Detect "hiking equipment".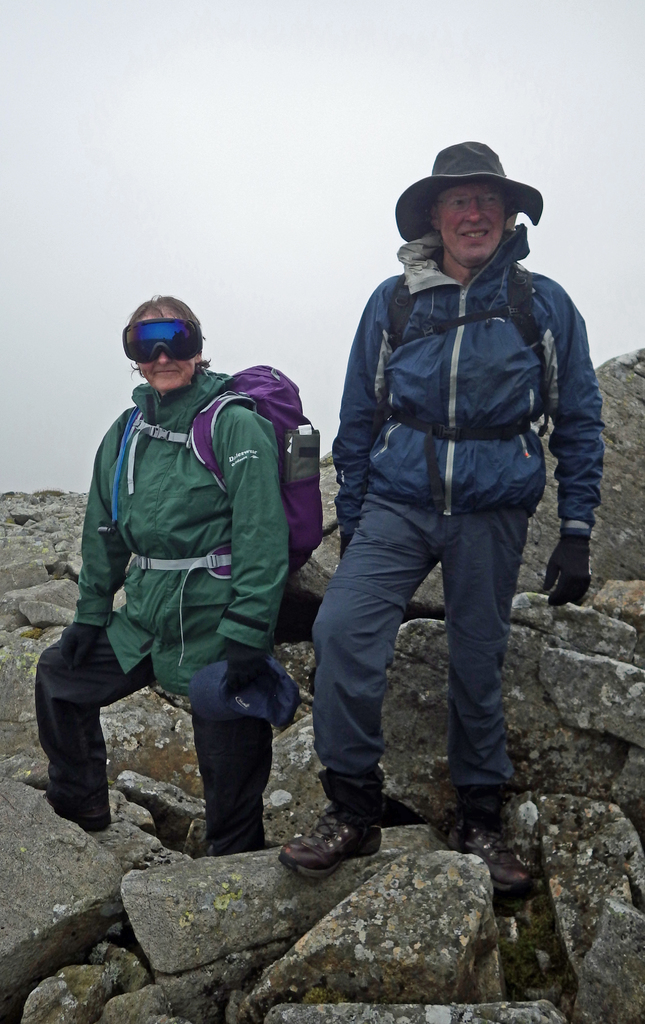
Detected at 283, 794, 397, 874.
